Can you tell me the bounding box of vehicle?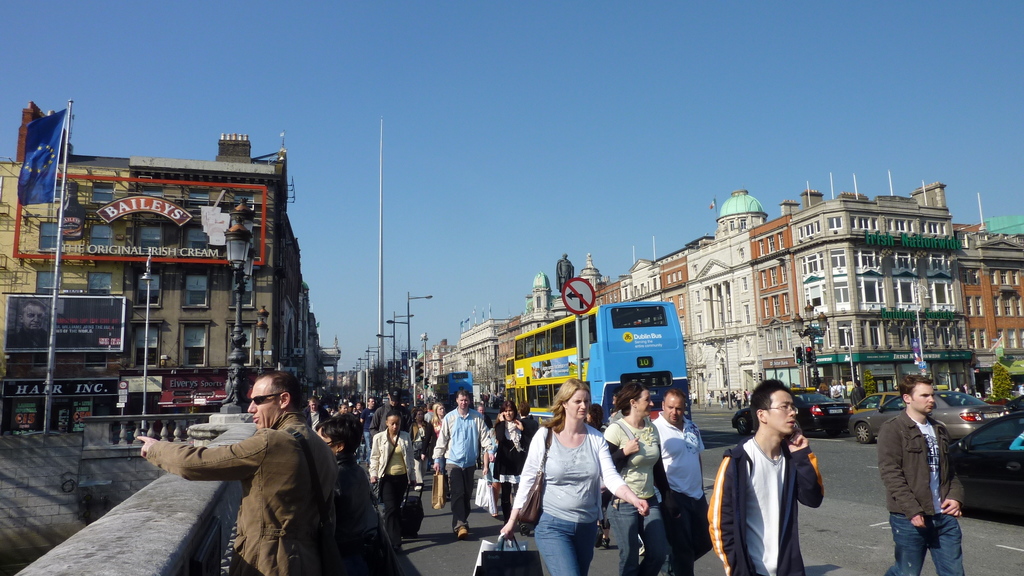
846:387:893:413.
